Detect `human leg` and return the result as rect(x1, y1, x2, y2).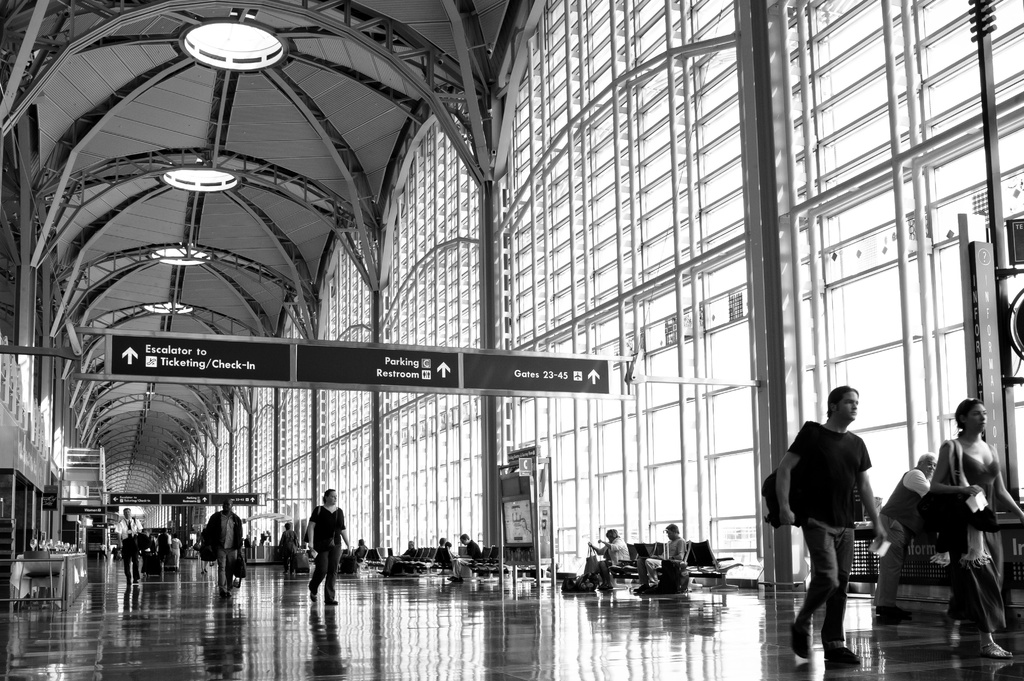
rect(960, 546, 1012, 660).
